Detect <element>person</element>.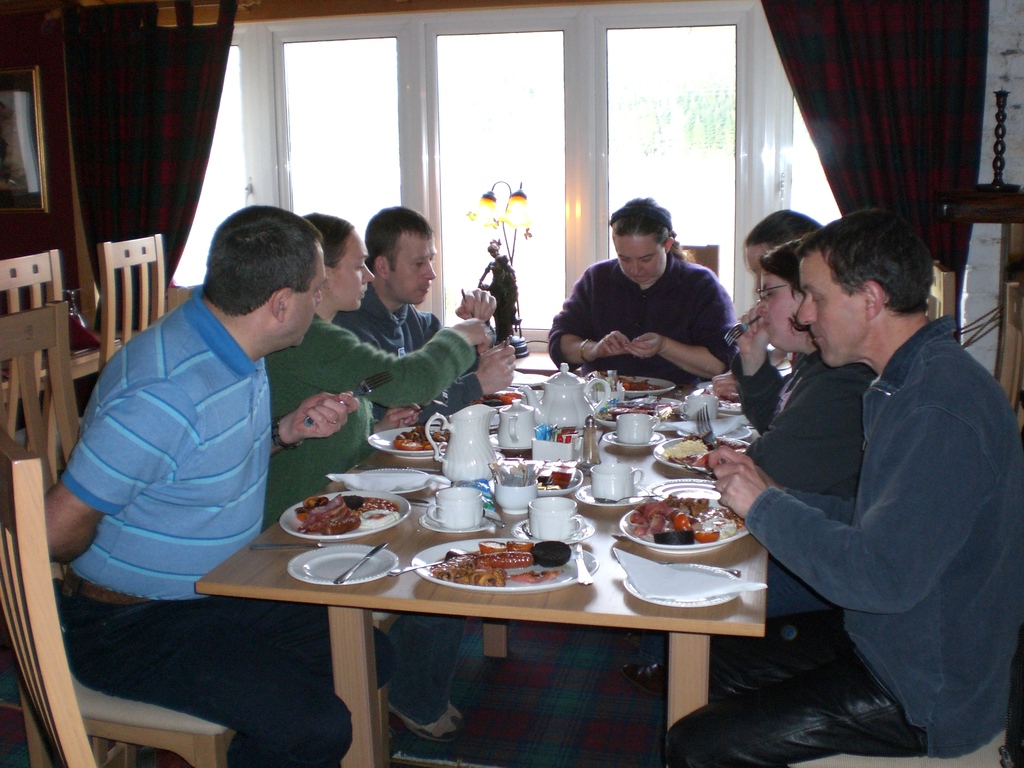
Detected at bbox=[334, 205, 514, 681].
